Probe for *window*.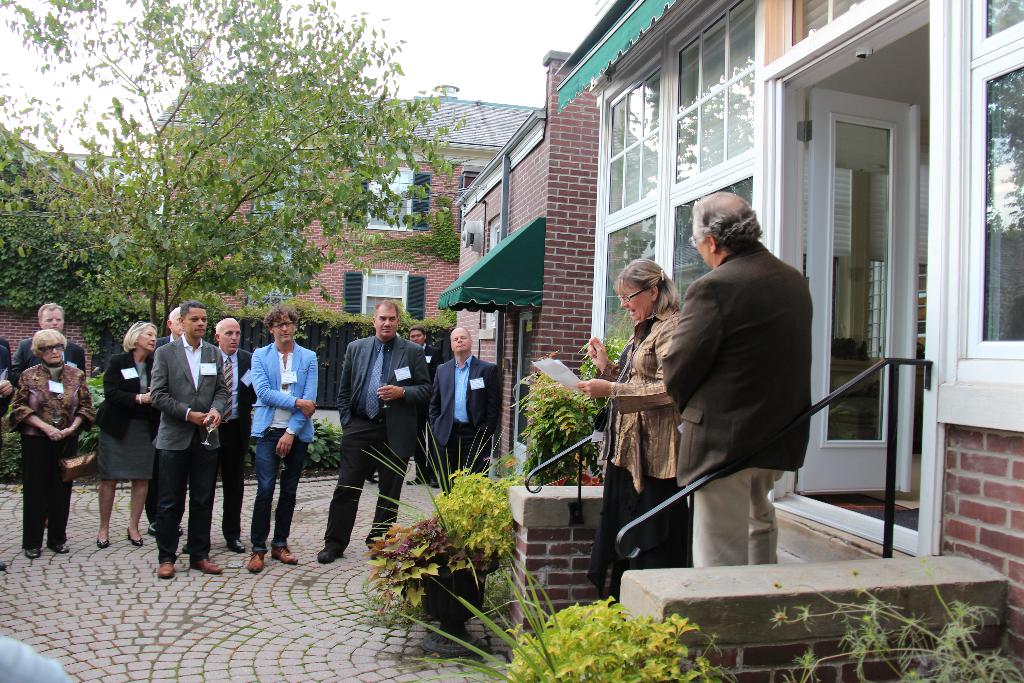
Probe result: (943, 0, 1023, 428).
